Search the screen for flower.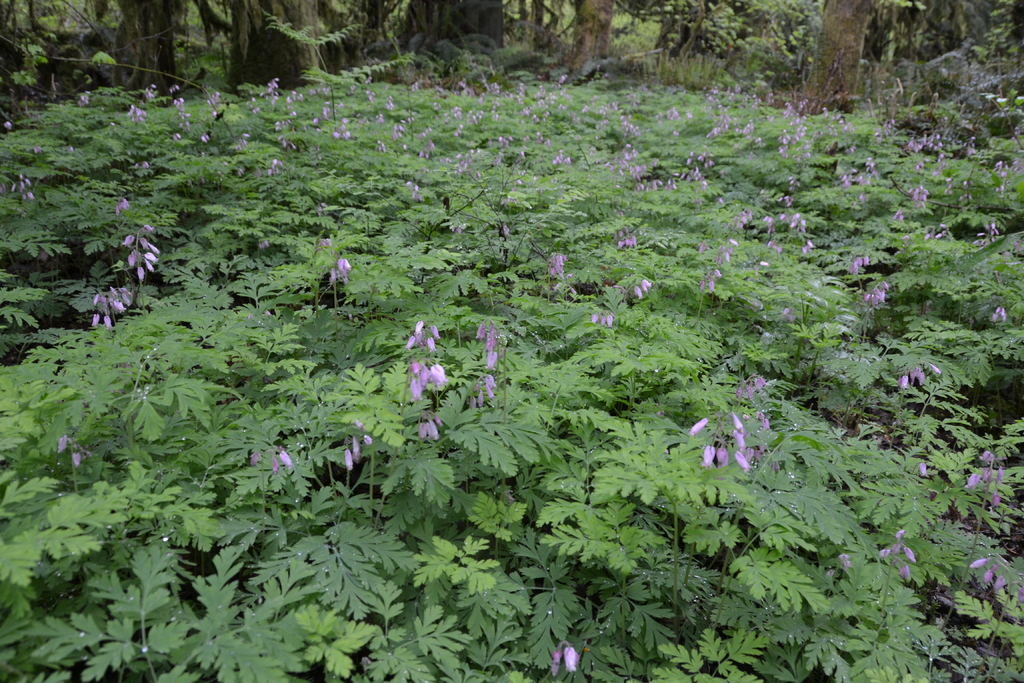
Found at <region>716, 443, 730, 470</region>.
